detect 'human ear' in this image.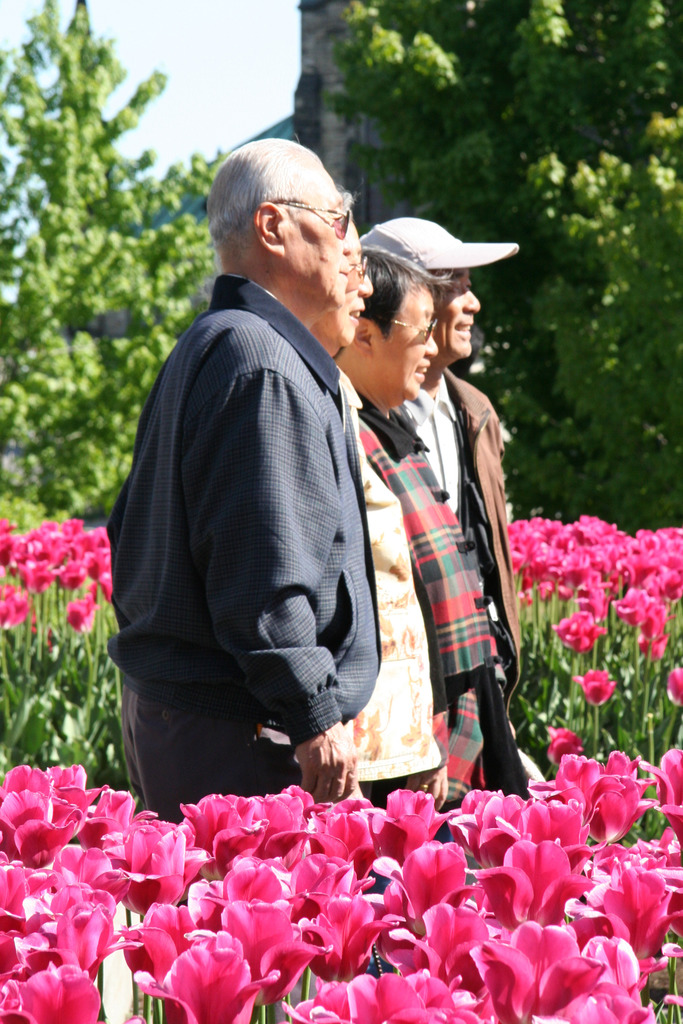
Detection: x1=354, y1=318, x2=377, y2=358.
